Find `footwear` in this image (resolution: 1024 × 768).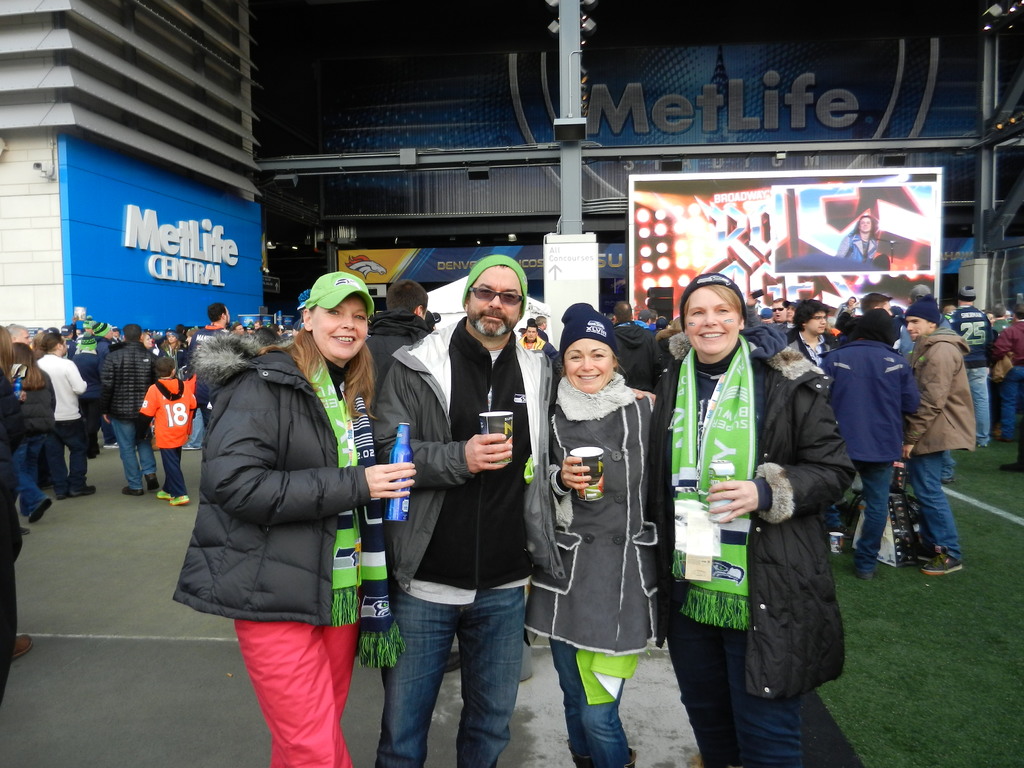
147 477 161 494.
